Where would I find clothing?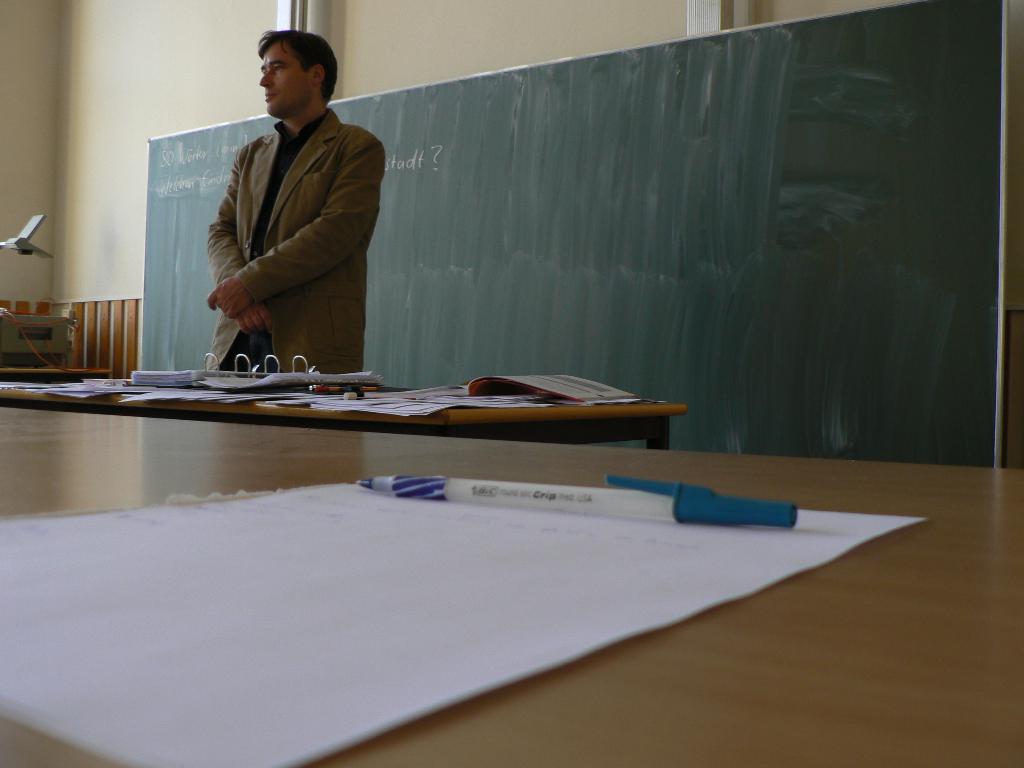
At (182, 65, 392, 390).
